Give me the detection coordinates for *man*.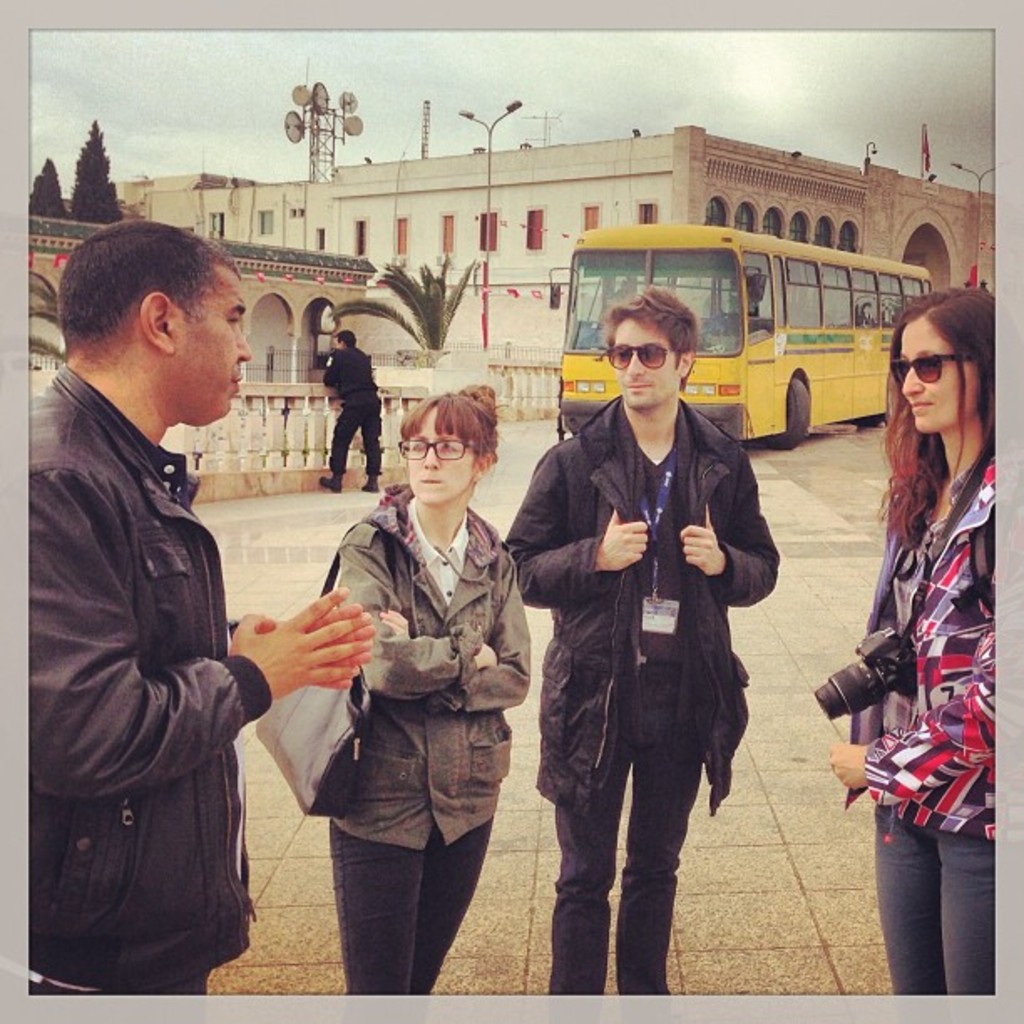
crop(502, 289, 776, 1022).
